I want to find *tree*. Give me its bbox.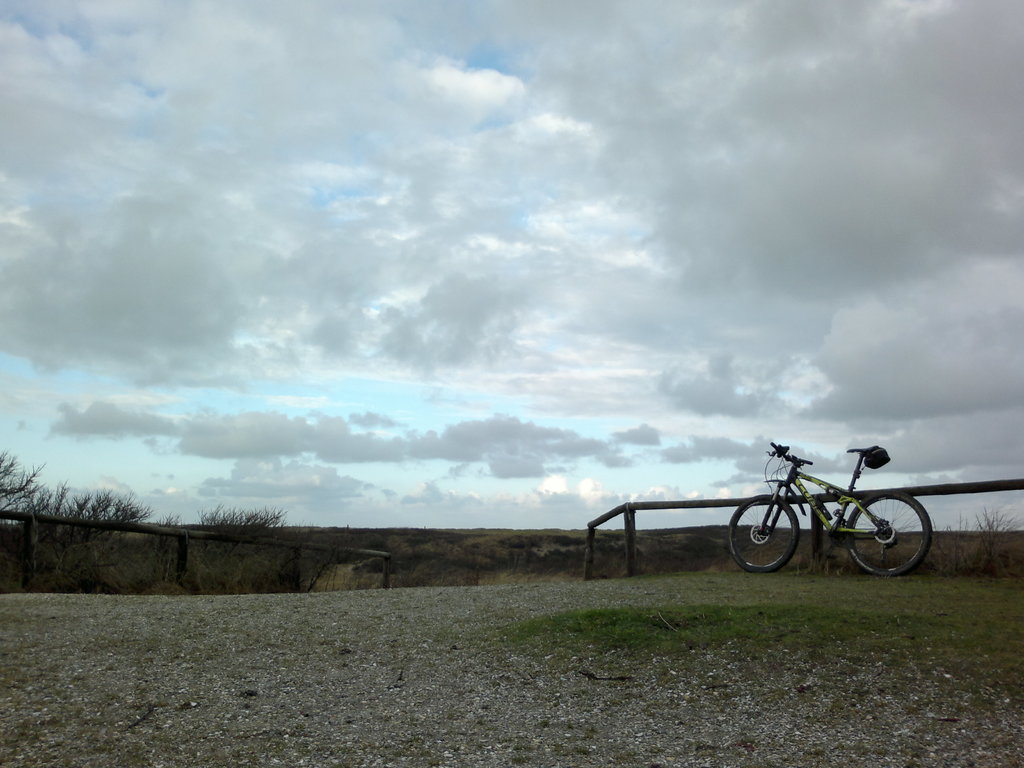
Rect(155, 506, 303, 596).
